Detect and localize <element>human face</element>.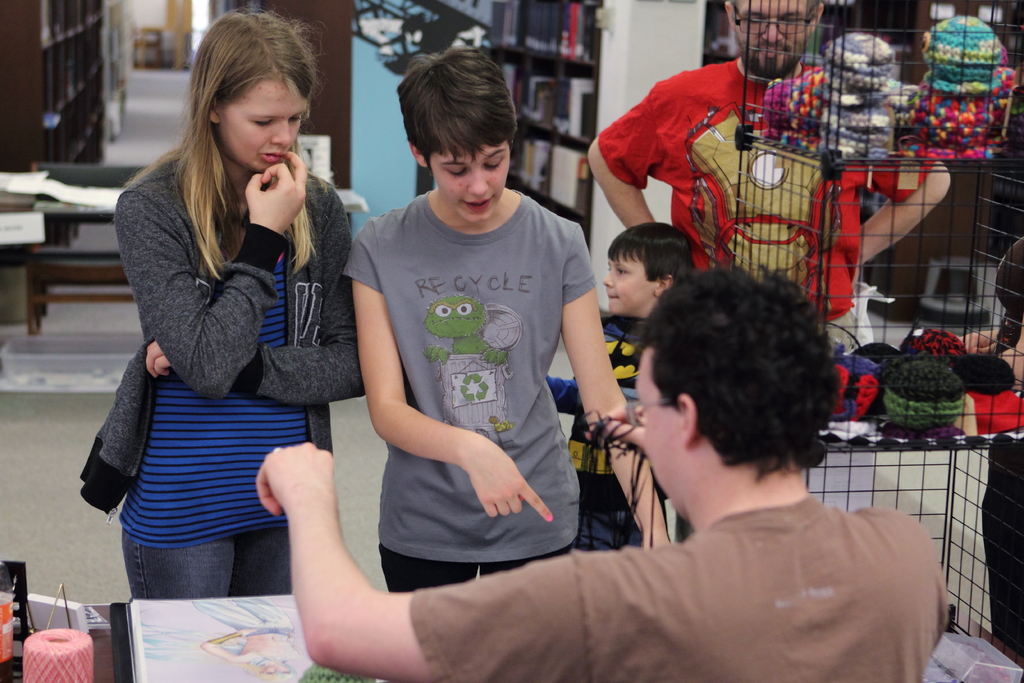
Localized at region(429, 135, 510, 224).
